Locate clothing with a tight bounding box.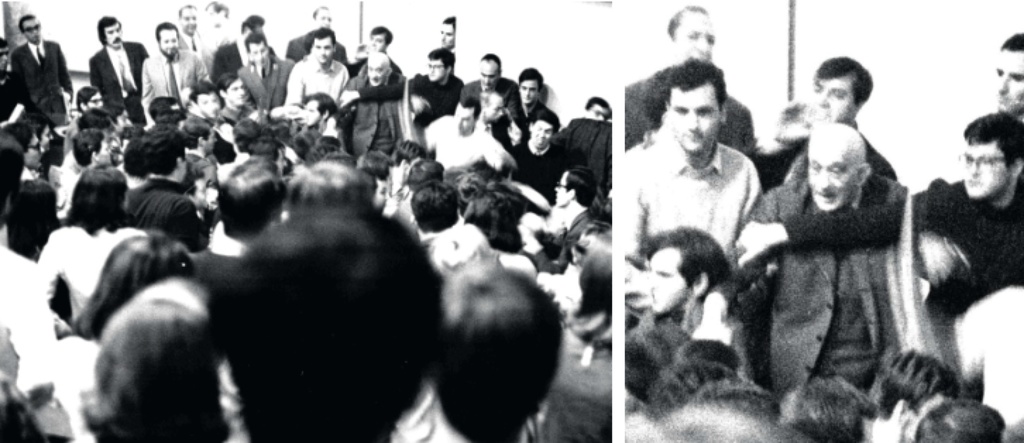
[x1=289, y1=45, x2=347, y2=97].
